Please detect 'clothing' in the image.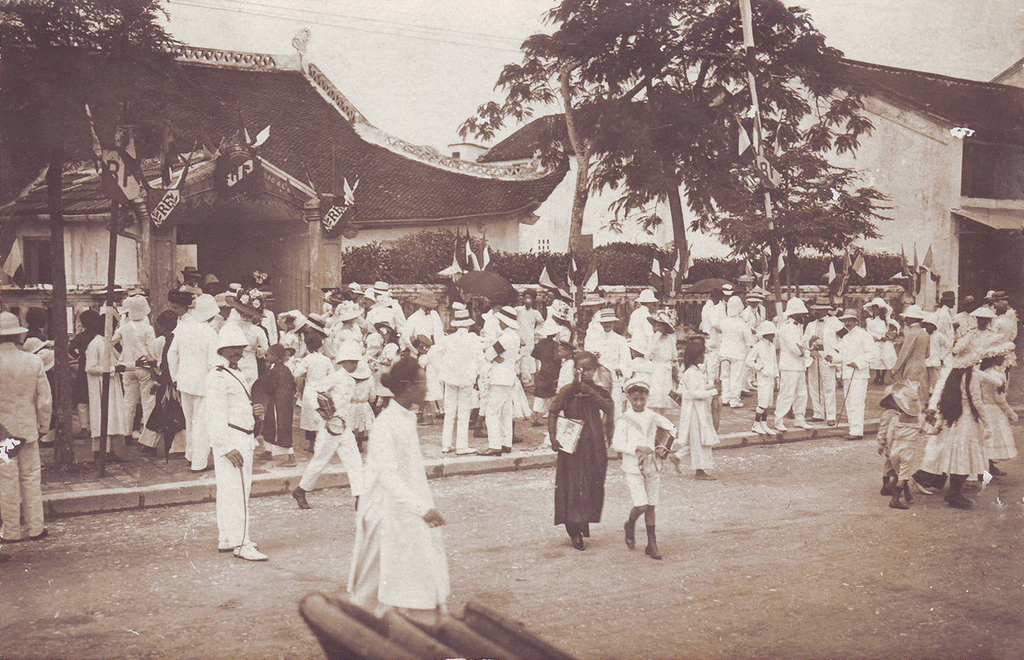
box=[0, 342, 54, 535].
